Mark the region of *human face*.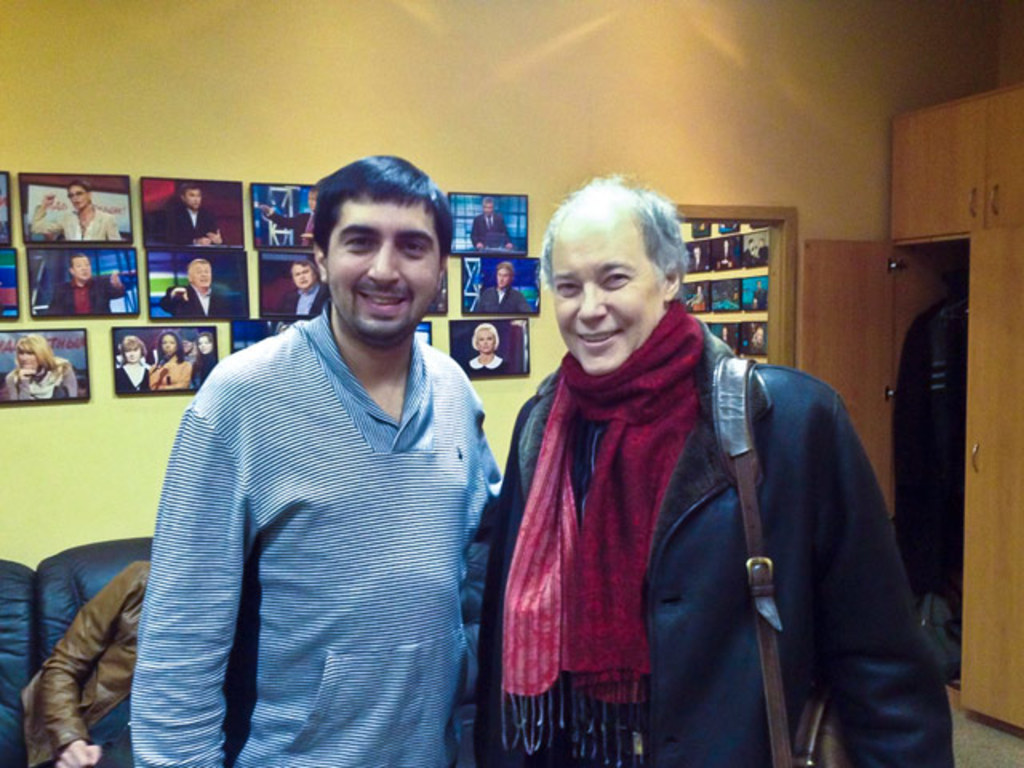
Region: rect(70, 256, 90, 280).
